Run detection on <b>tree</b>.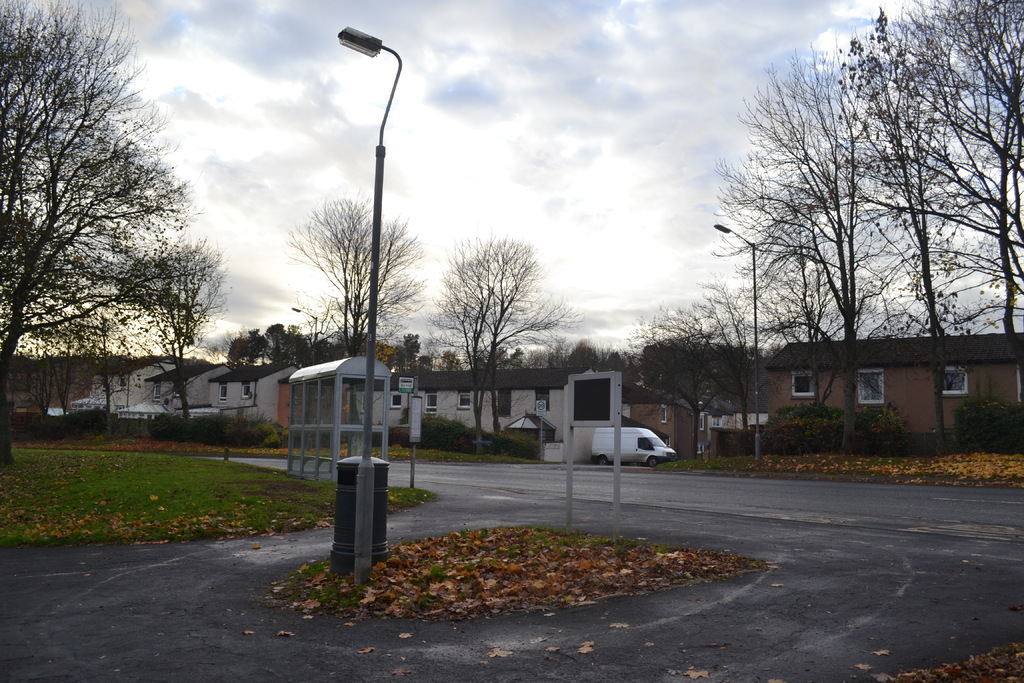
Result: <box>1,0,205,466</box>.
